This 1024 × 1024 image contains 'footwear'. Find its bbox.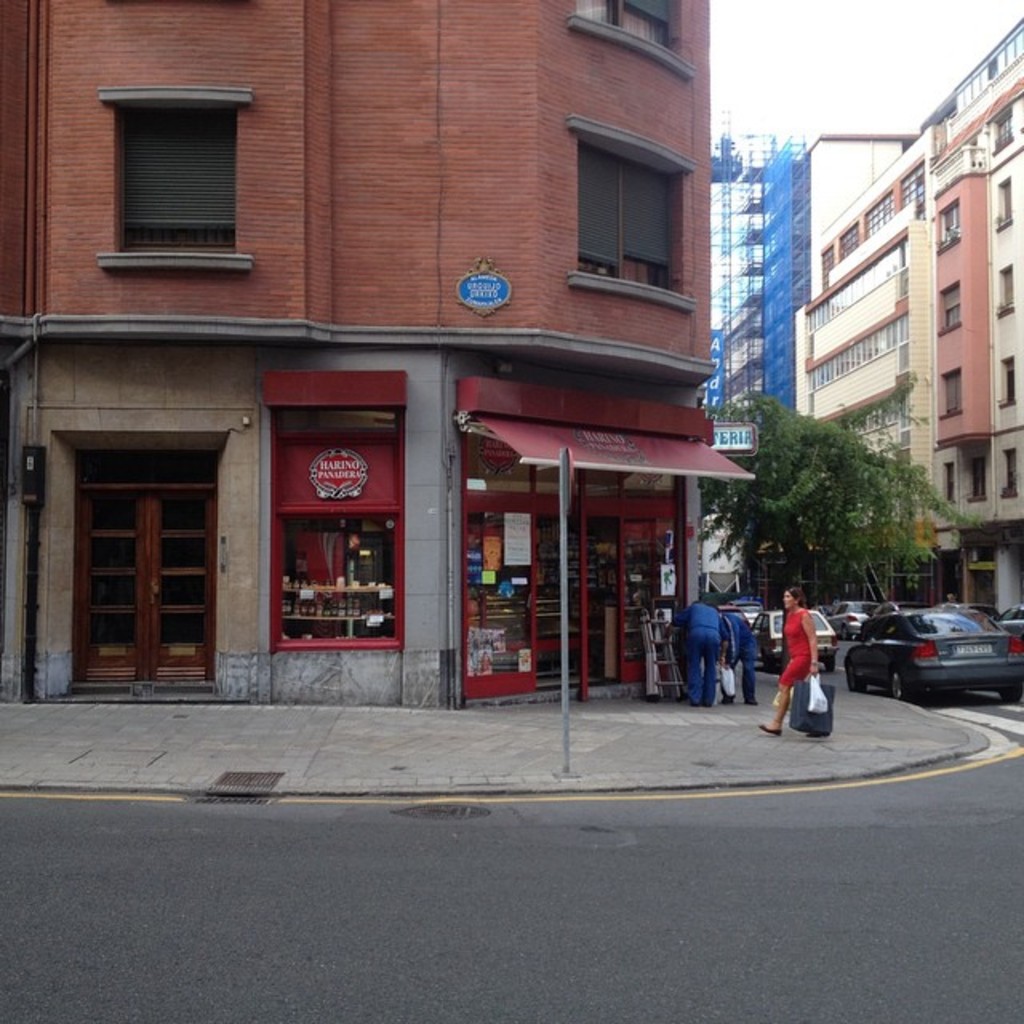
<bbox>744, 699, 758, 706</bbox>.
